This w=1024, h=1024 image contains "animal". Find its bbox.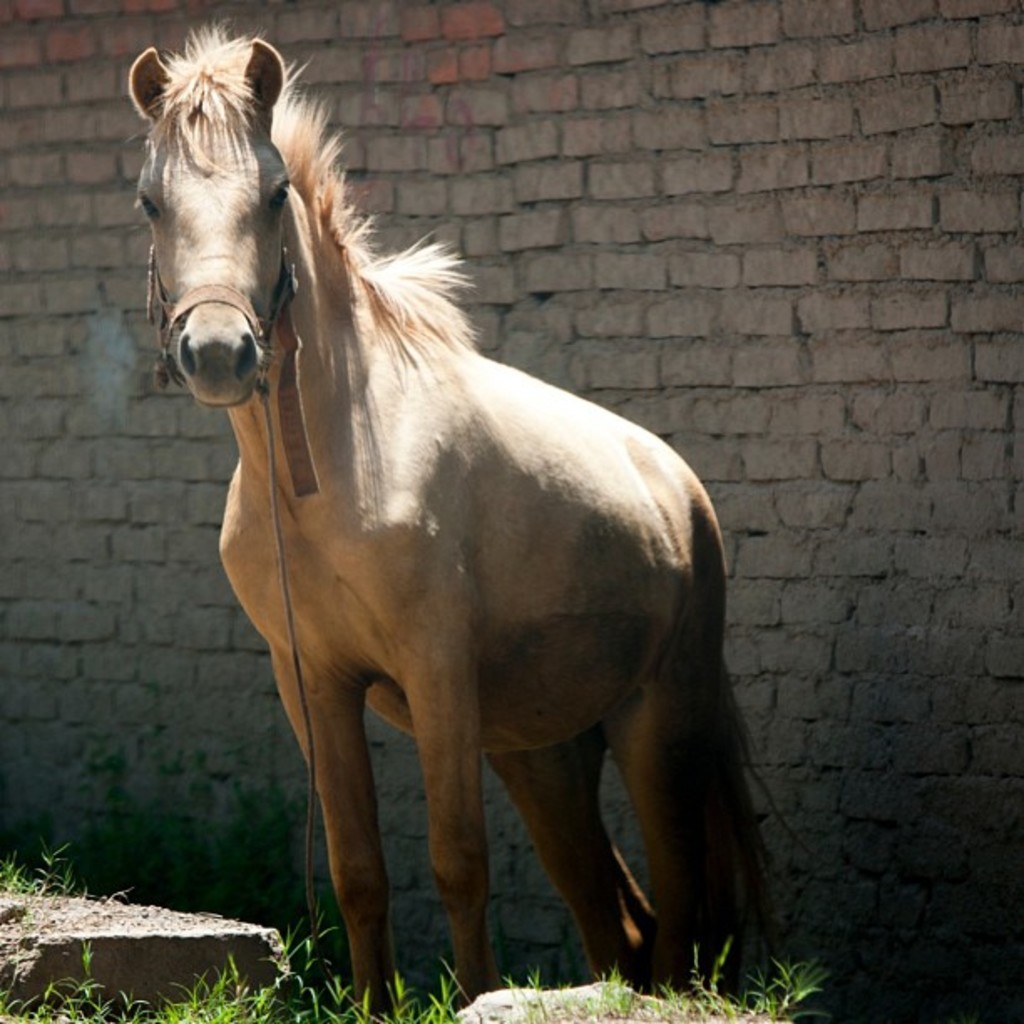
bbox=[120, 12, 751, 1012].
